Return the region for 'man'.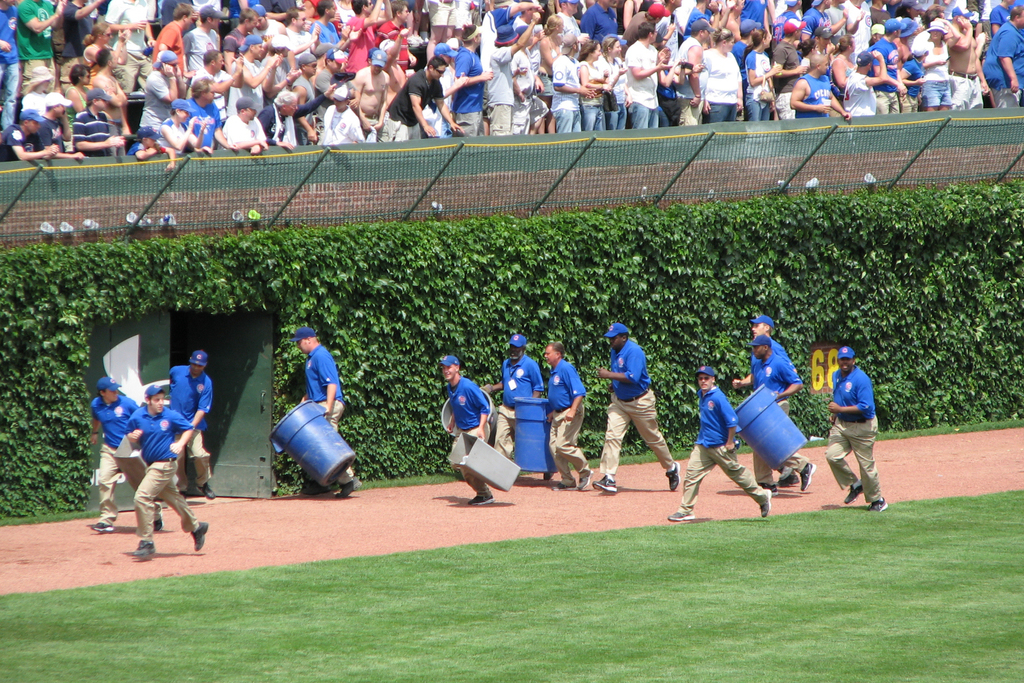
492, 333, 554, 482.
